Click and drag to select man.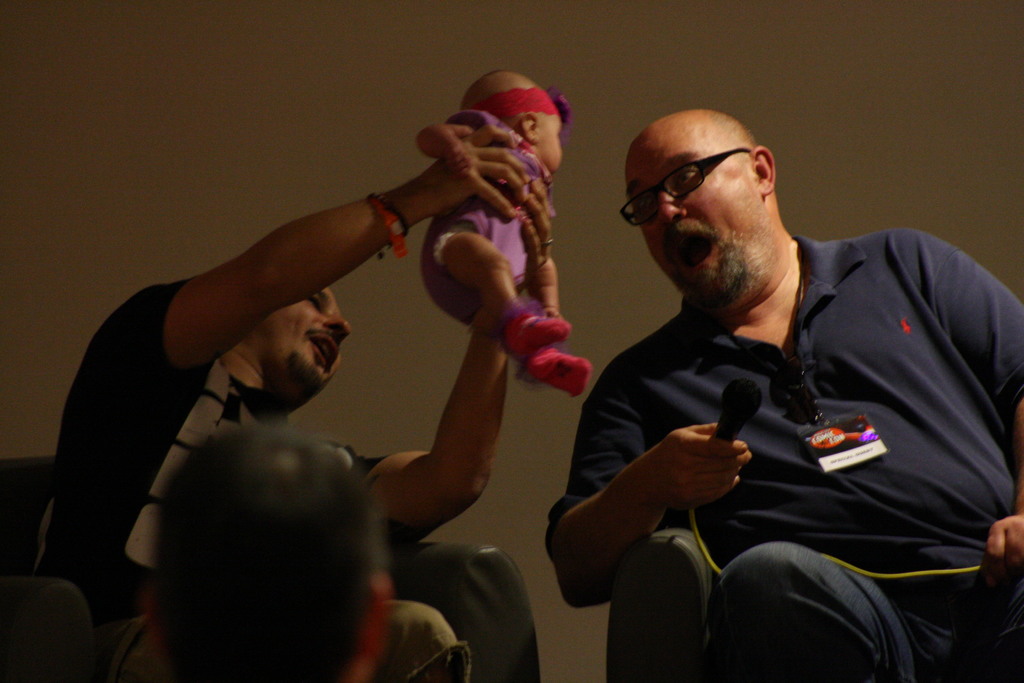
Selection: left=138, top=423, right=383, bottom=682.
